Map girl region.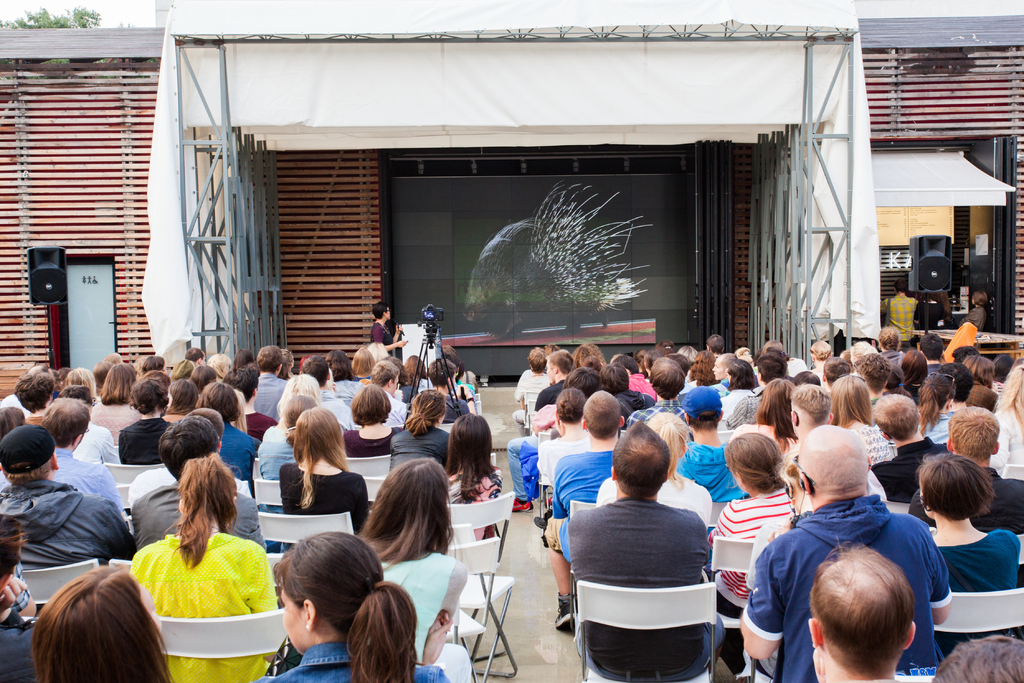
Mapped to x1=708, y1=431, x2=803, y2=679.
